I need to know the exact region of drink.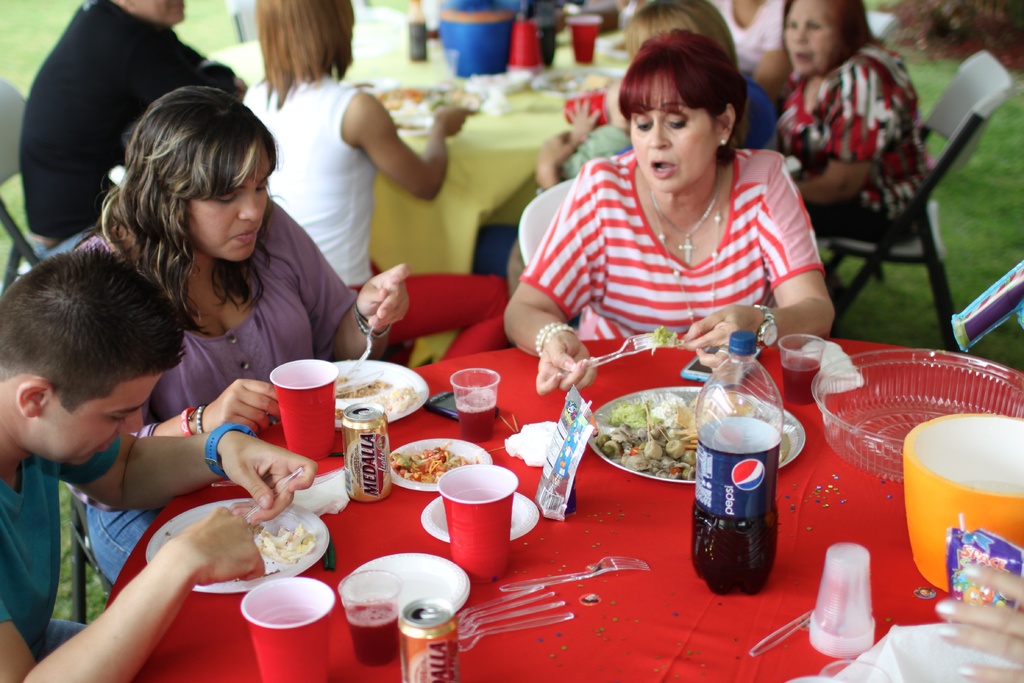
Region: 569/15/603/65.
